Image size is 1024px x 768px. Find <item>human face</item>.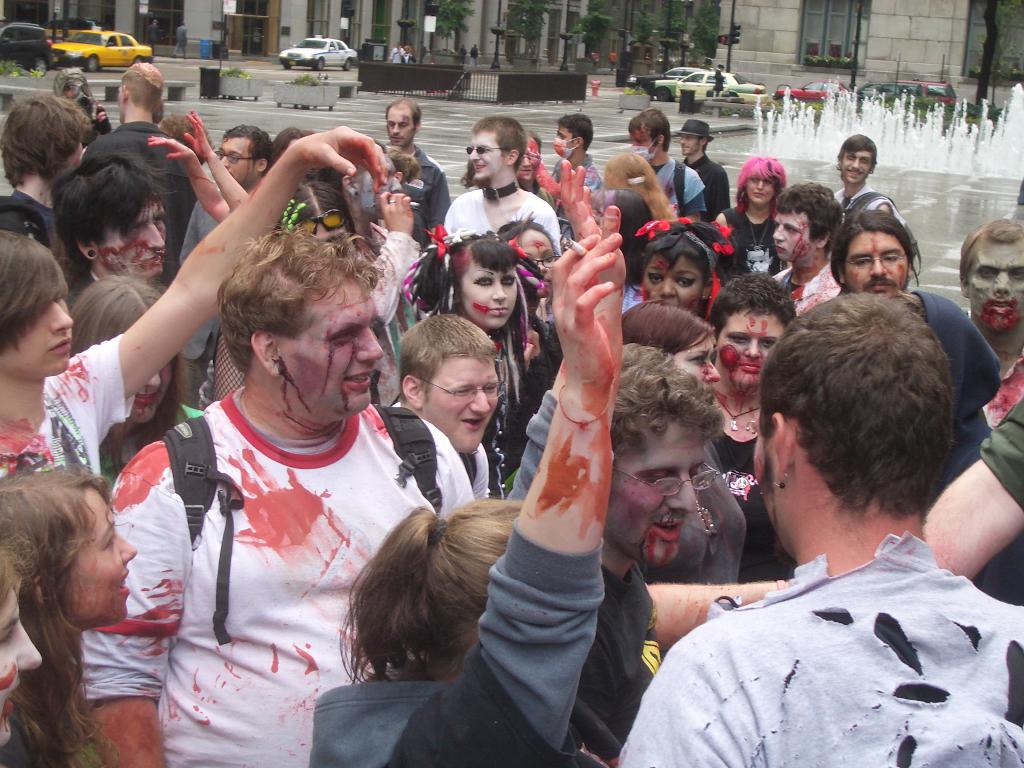
detection(419, 355, 499, 457).
